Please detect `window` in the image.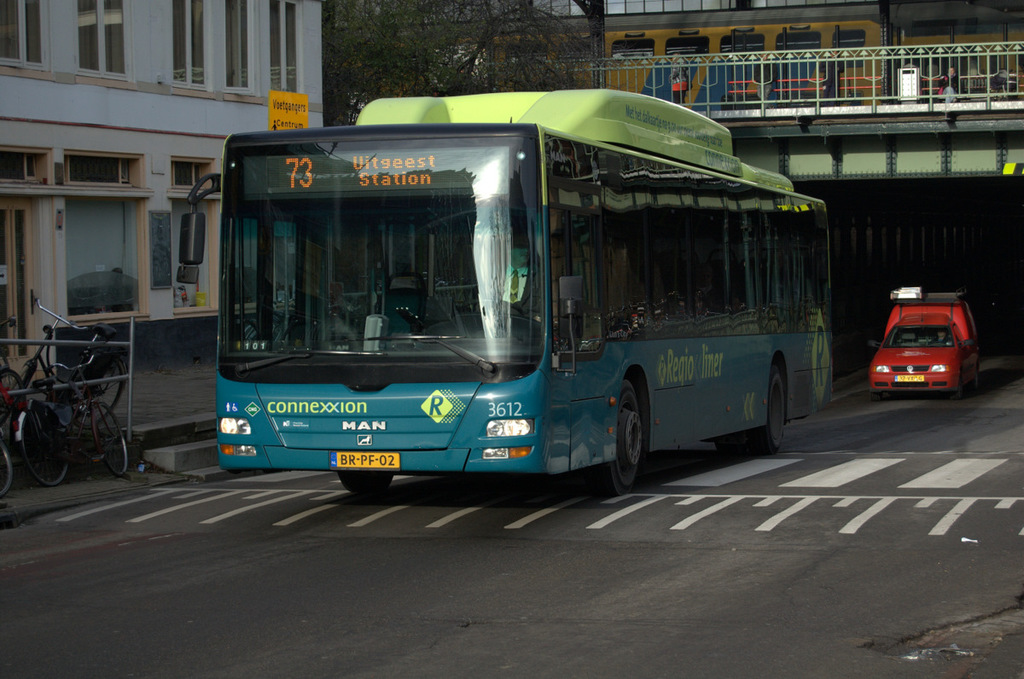
{"x1": 169, "y1": 156, "x2": 217, "y2": 194}.
